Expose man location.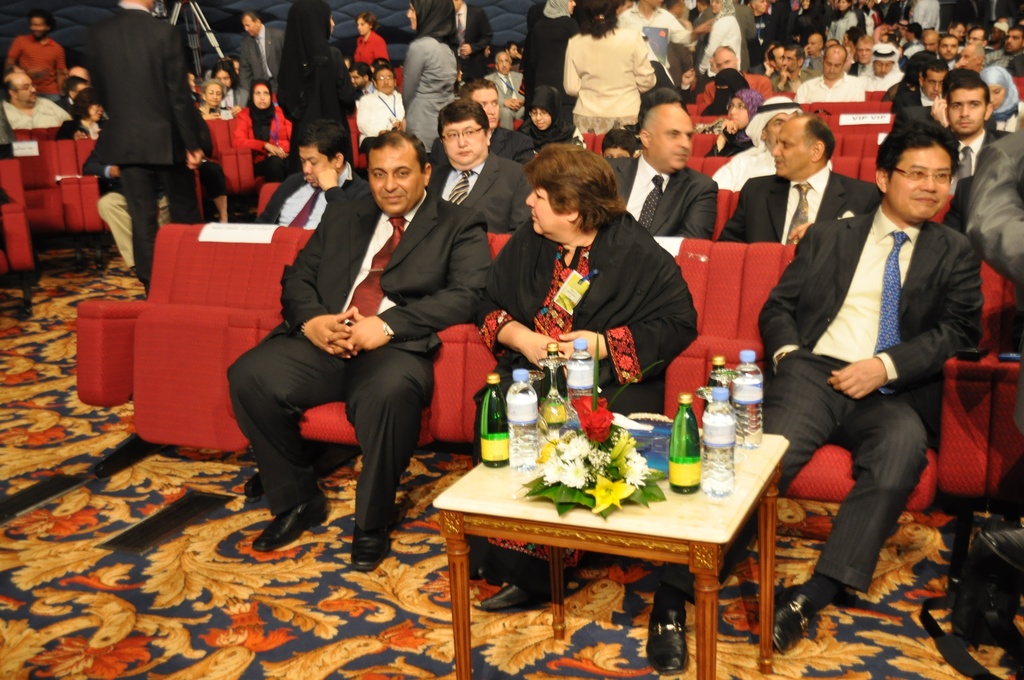
Exposed at 662 0 694 85.
